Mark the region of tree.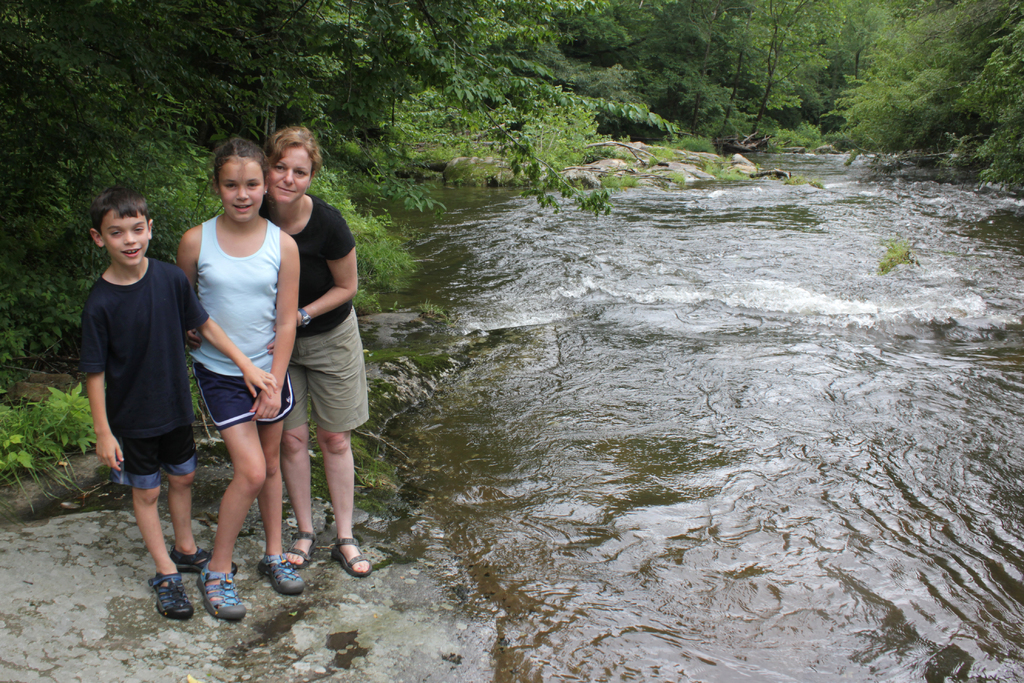
Region: BBox(0, 0, 1023, 357).
